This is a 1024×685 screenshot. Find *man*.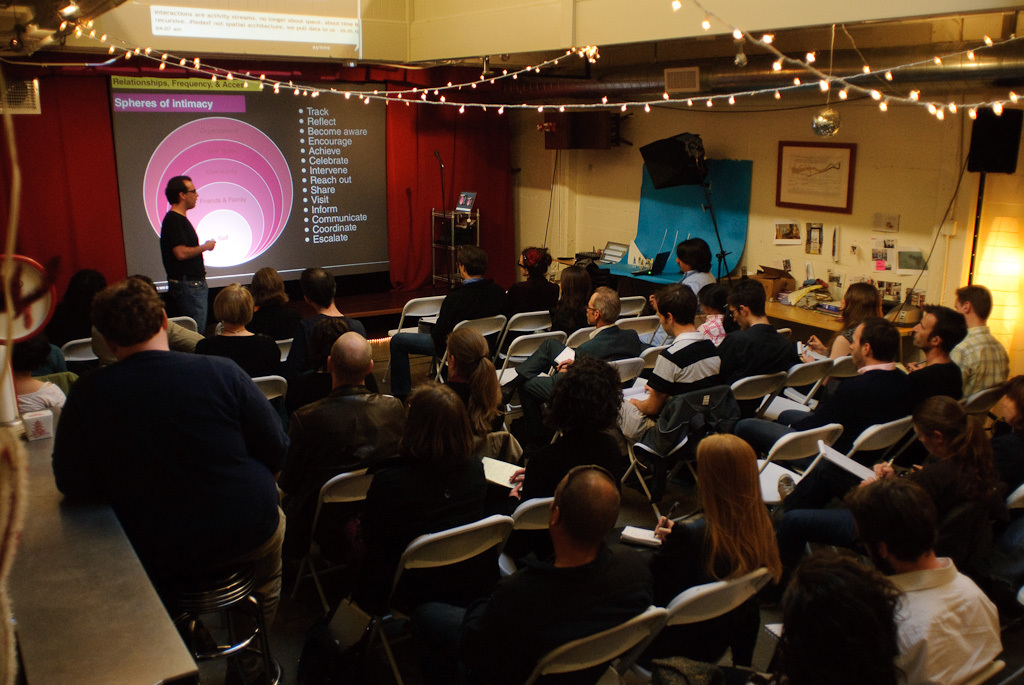
Bounding box: <bbox>47, 268, 111, 348</bbox>.
